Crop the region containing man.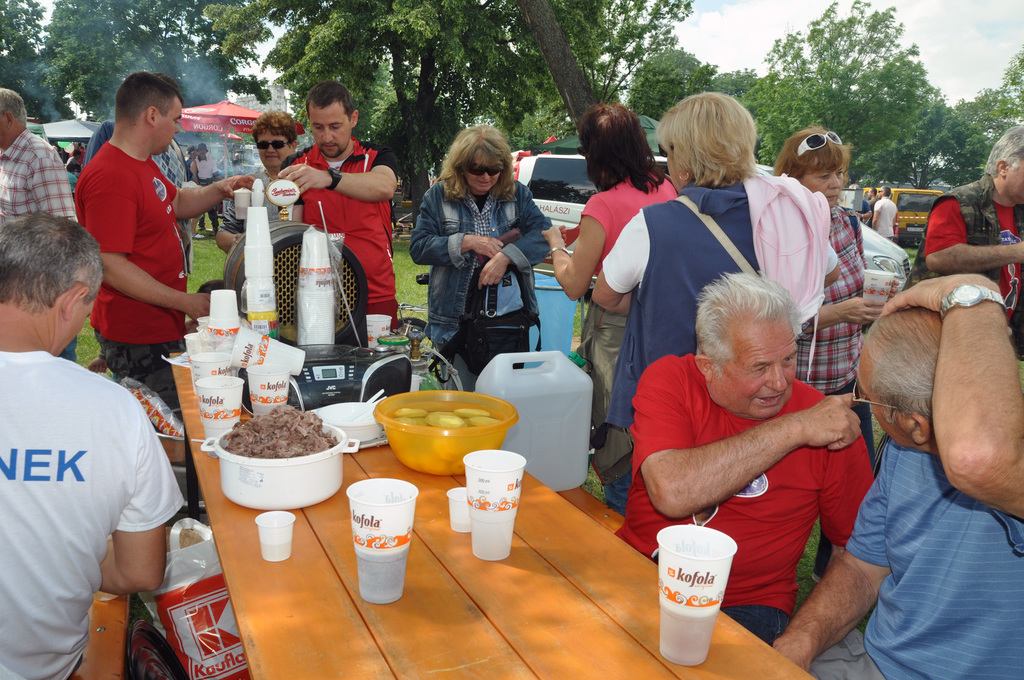
Crop region: 770,274,1023,679.
